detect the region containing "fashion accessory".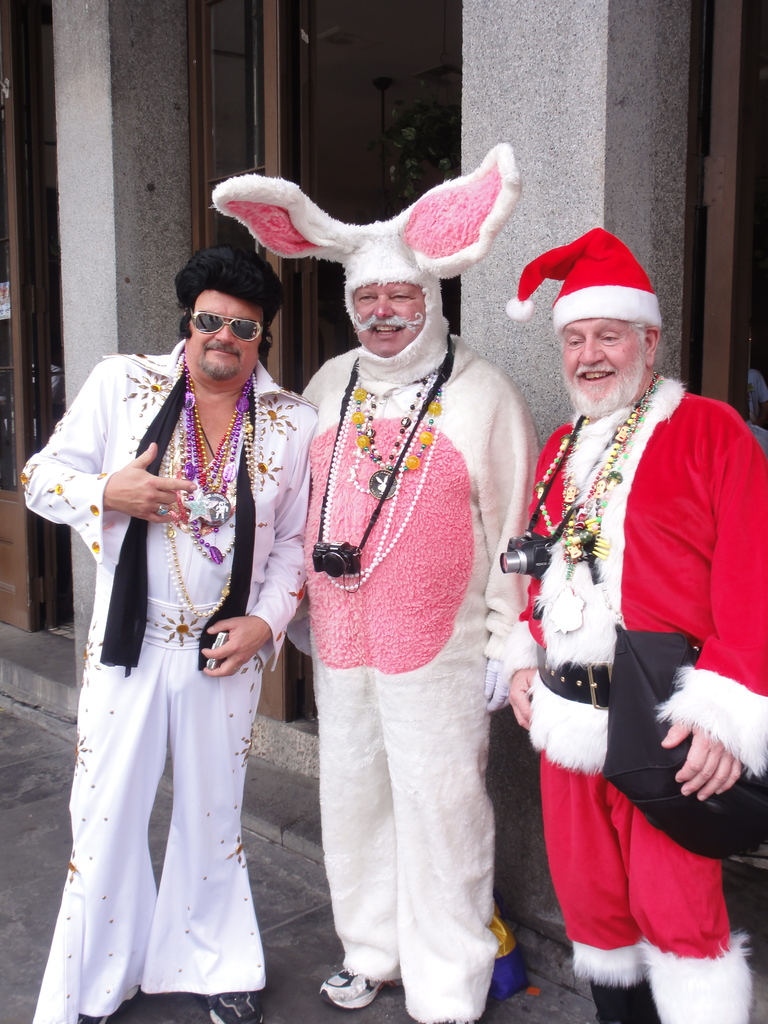
bbox=[208, 143, 532, 381].
